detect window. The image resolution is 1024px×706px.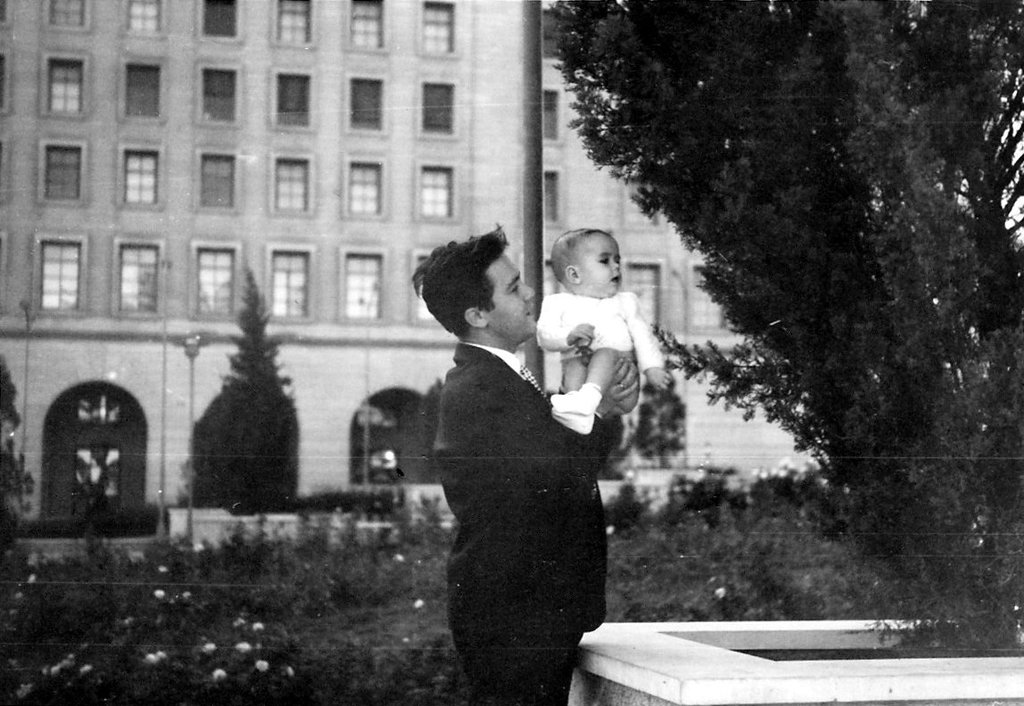
<bbox>343, 0, 387, 53</bbox>.
